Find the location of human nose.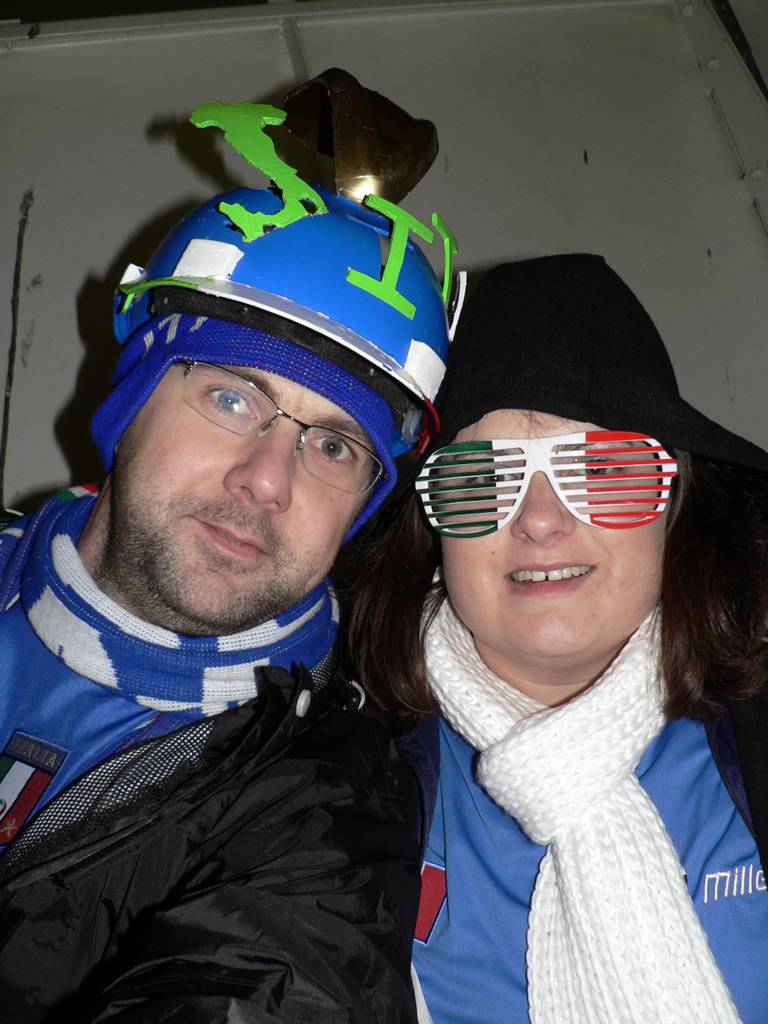
Location: [x1=507, y1=469, x2=575, y2=545].
